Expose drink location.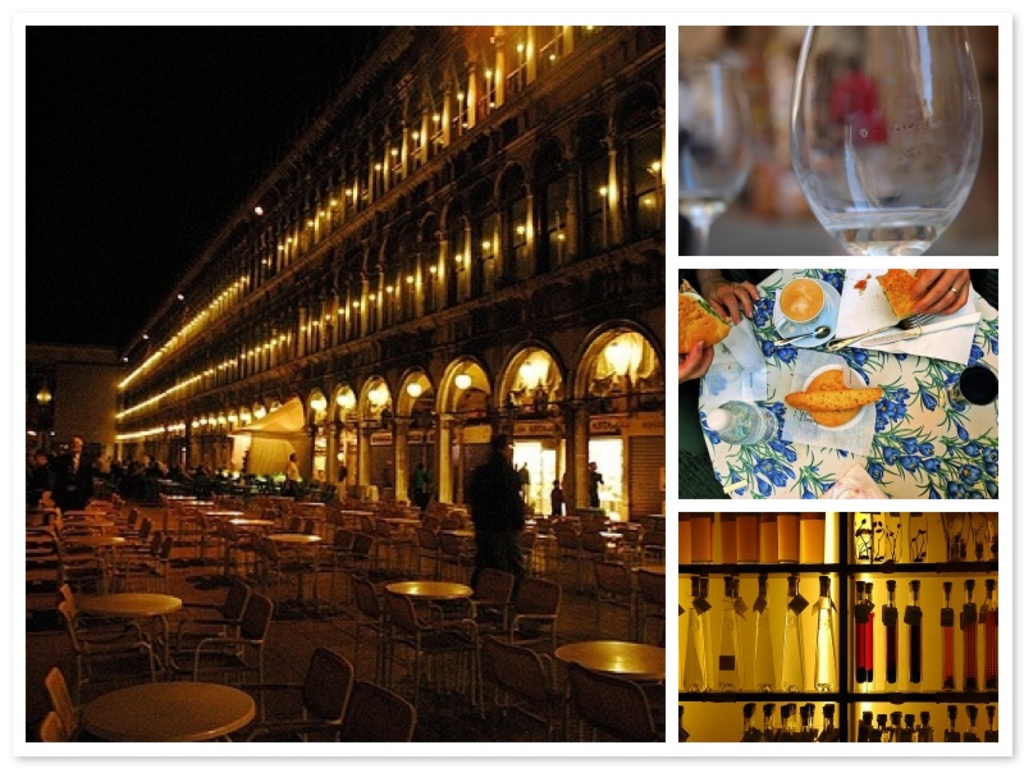
Exposed at select_region(678, 189, 728, 223).
